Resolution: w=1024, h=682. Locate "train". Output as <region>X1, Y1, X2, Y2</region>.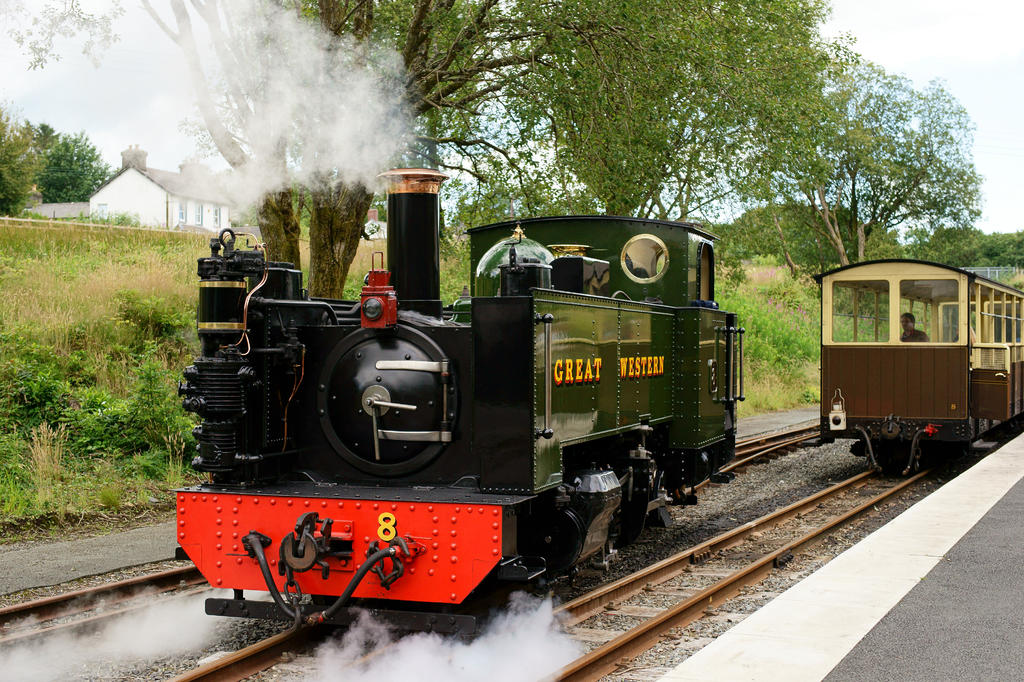
<region>175, 168, 741, 633</region>.
